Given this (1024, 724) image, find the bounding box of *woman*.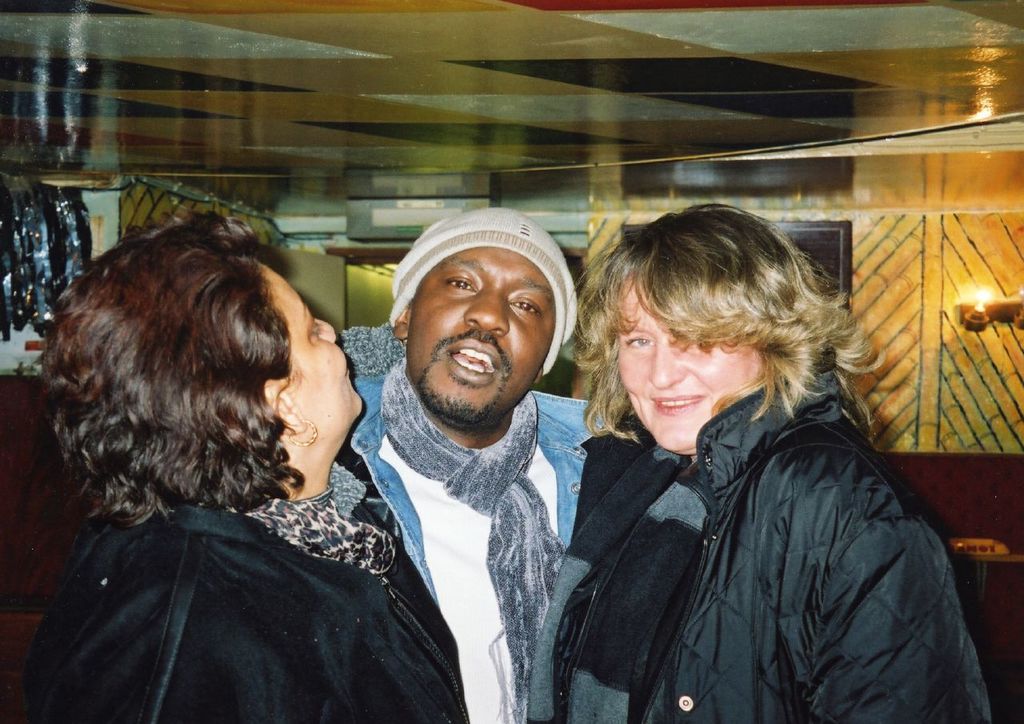
522,204,998,723.
